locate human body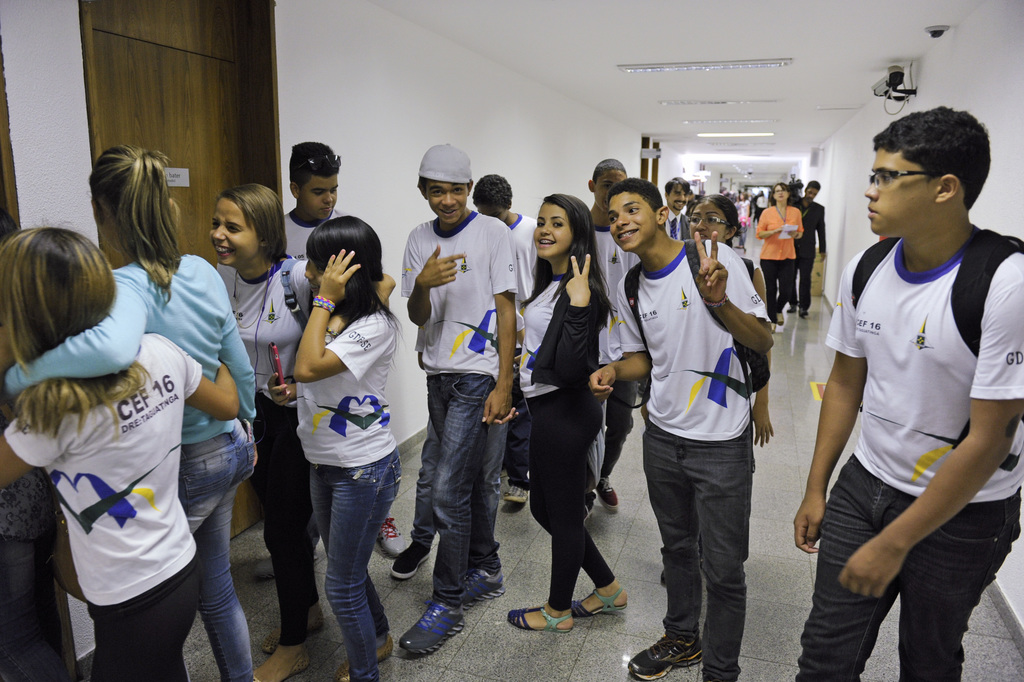
<bbox>584, 173, 774, 681</bbox>
